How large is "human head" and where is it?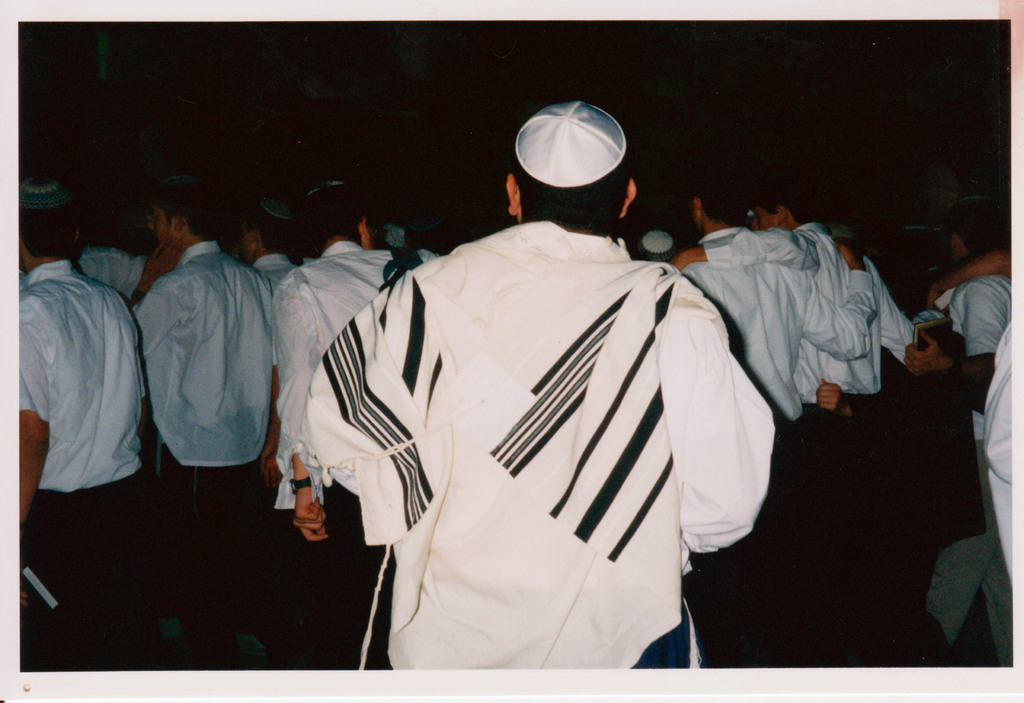
Bounding box: <bbox>236, 196, 304, 263</bbox>.
